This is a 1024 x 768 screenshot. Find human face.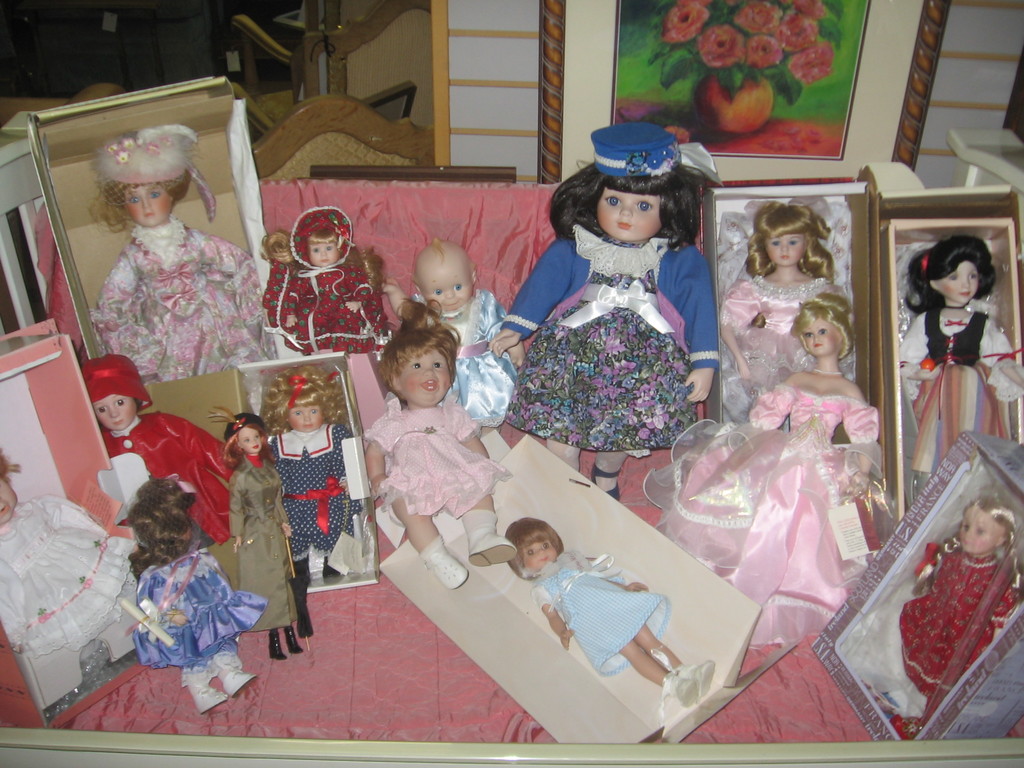
Bounding box: bbox=(520, 536, 555, 568).
